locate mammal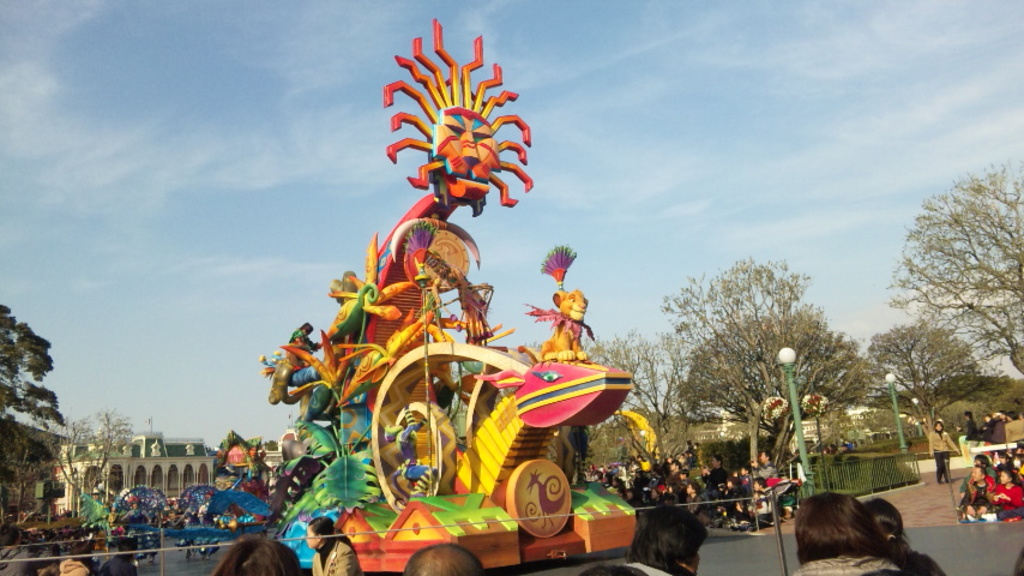
1013:544:1023:575
